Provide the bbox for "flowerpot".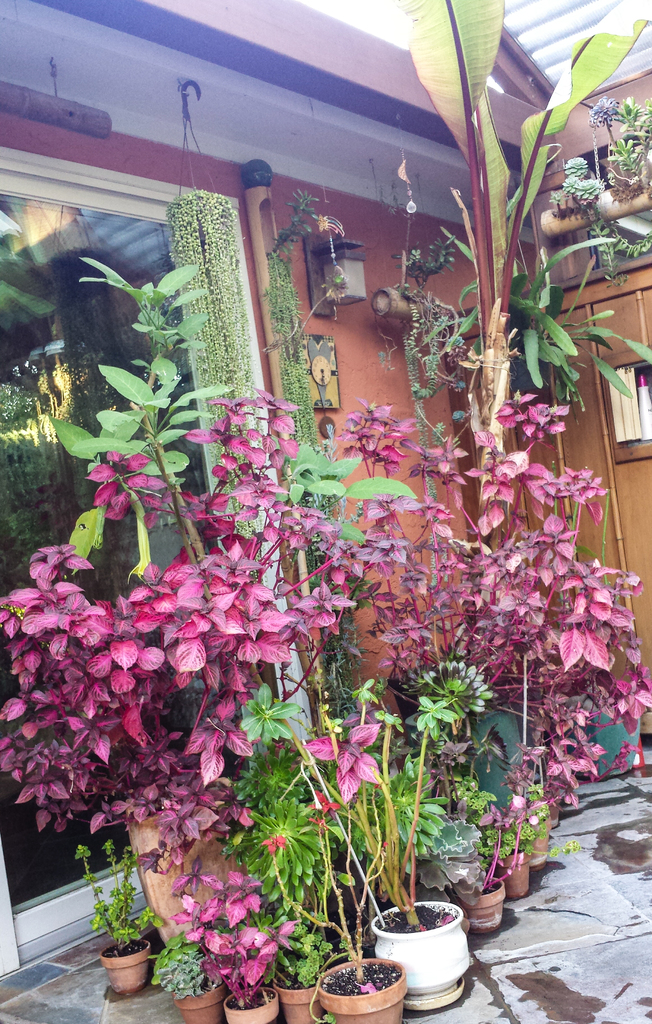
[x1=222, y1=987, x2=282, y2=1023].
